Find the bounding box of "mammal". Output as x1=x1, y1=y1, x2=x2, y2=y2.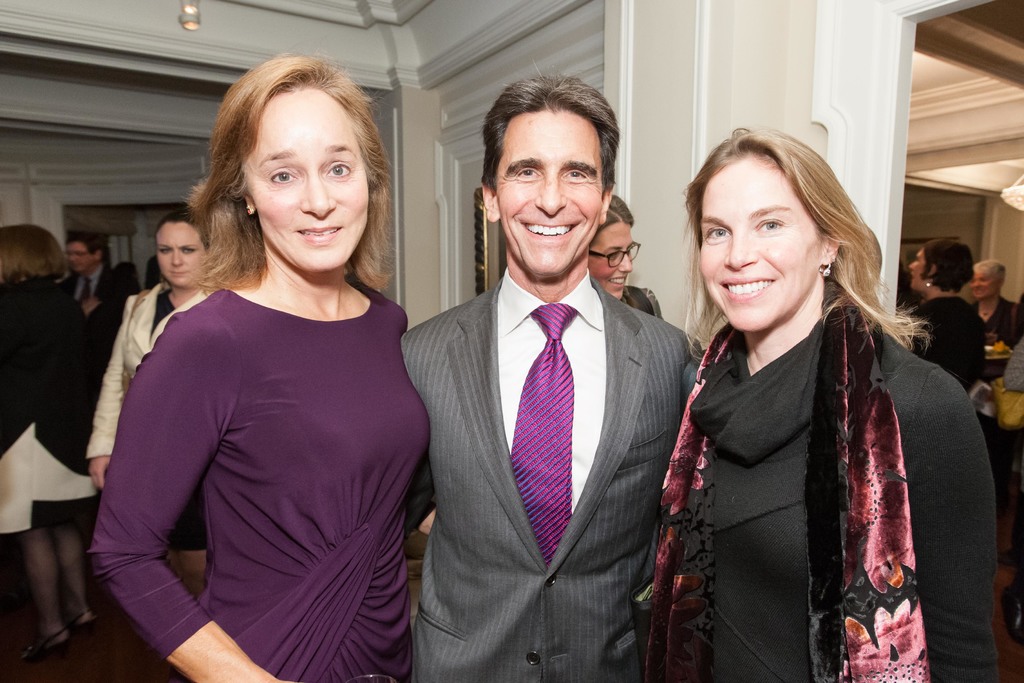
x1=71, y1=265, x2=145, y2=409.
